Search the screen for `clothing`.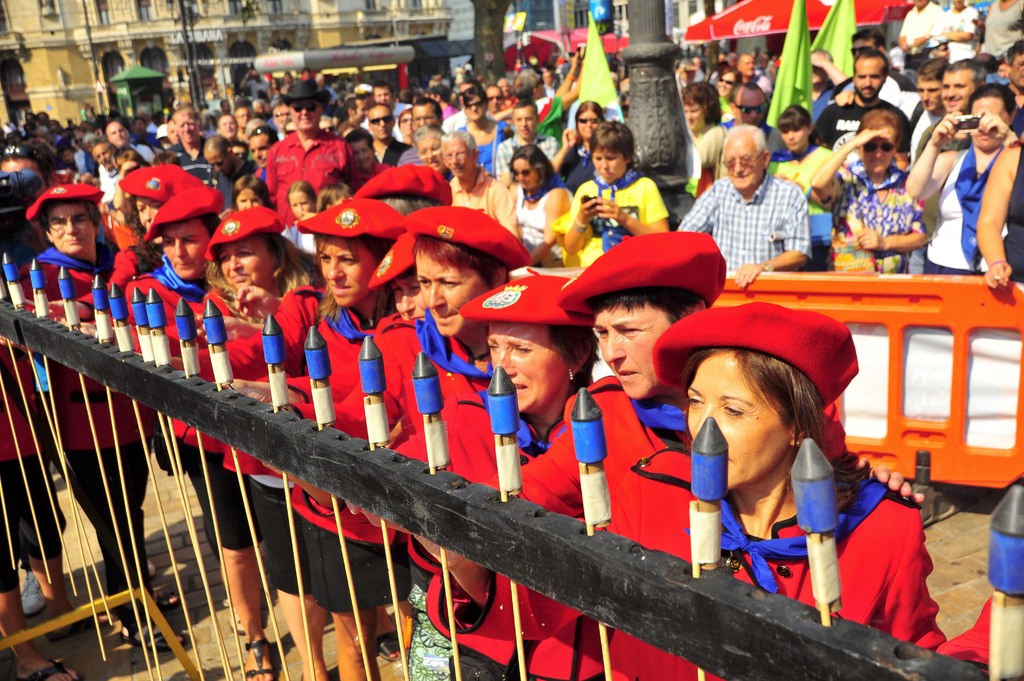
Found at 815/99/898/147.
